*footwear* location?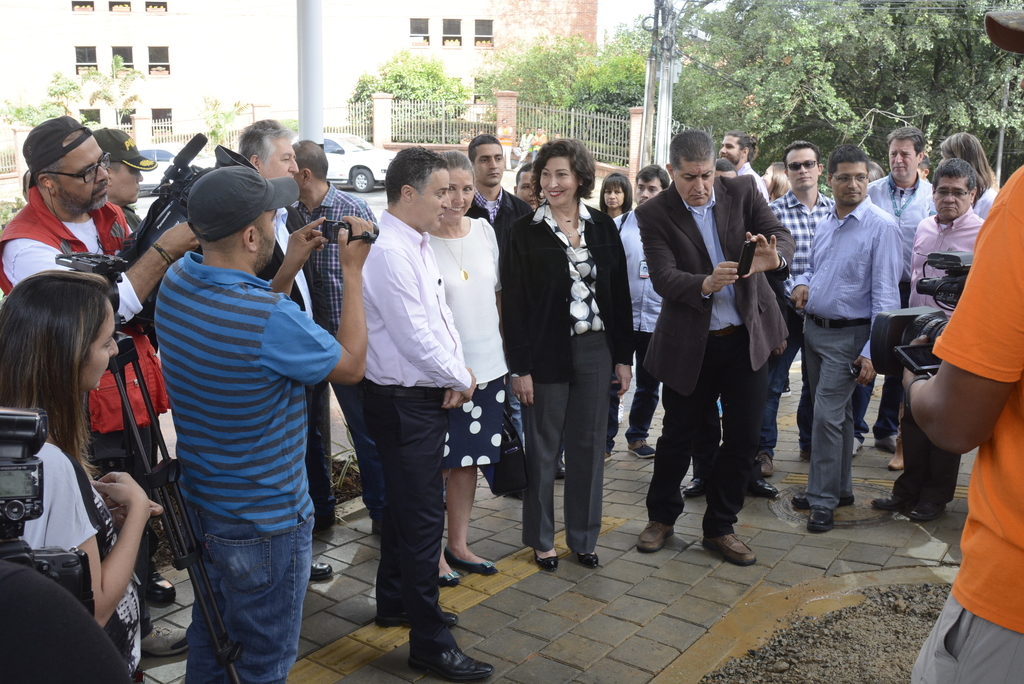
x1=444 y1=549 x2=498 y2=579
